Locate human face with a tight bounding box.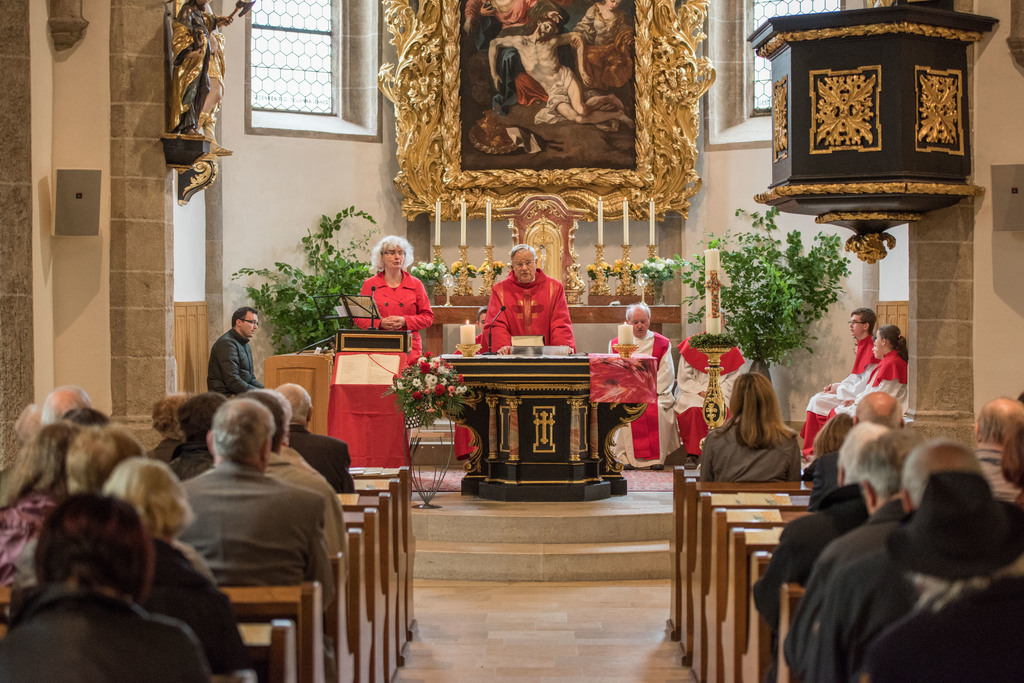
pyautogui.locateOnScreen(630, 313, 650, 337).
